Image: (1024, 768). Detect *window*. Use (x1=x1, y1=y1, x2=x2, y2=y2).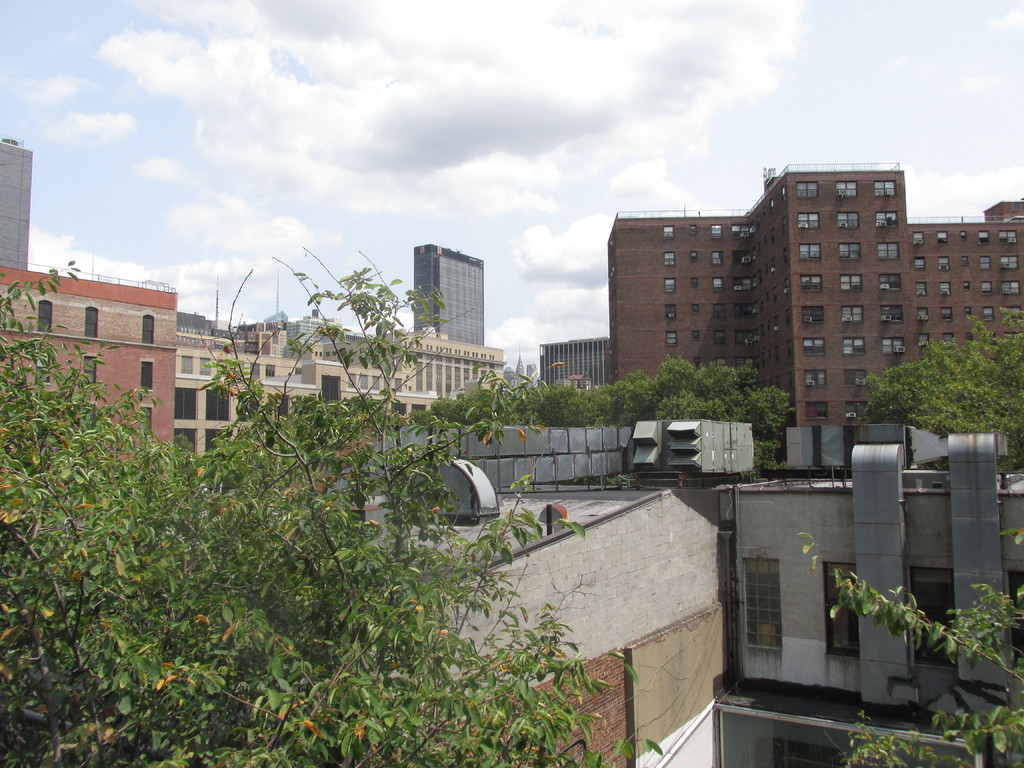
(x1=841, y1=303, x2=862, y2=323).
